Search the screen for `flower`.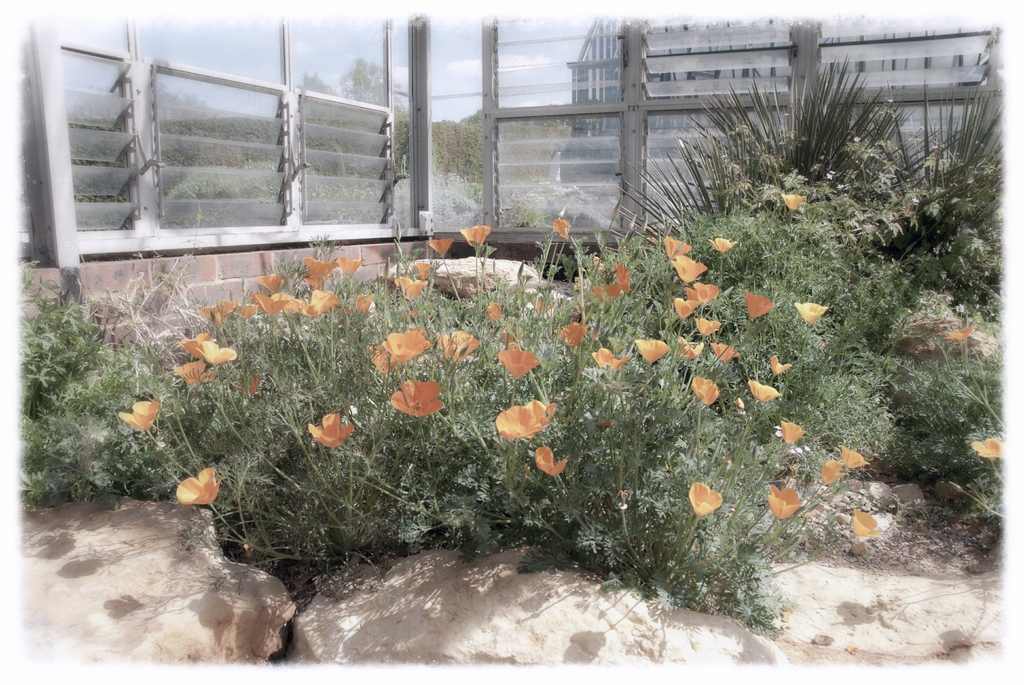
Found at left=200, top=338, right=237, bottom=359.
